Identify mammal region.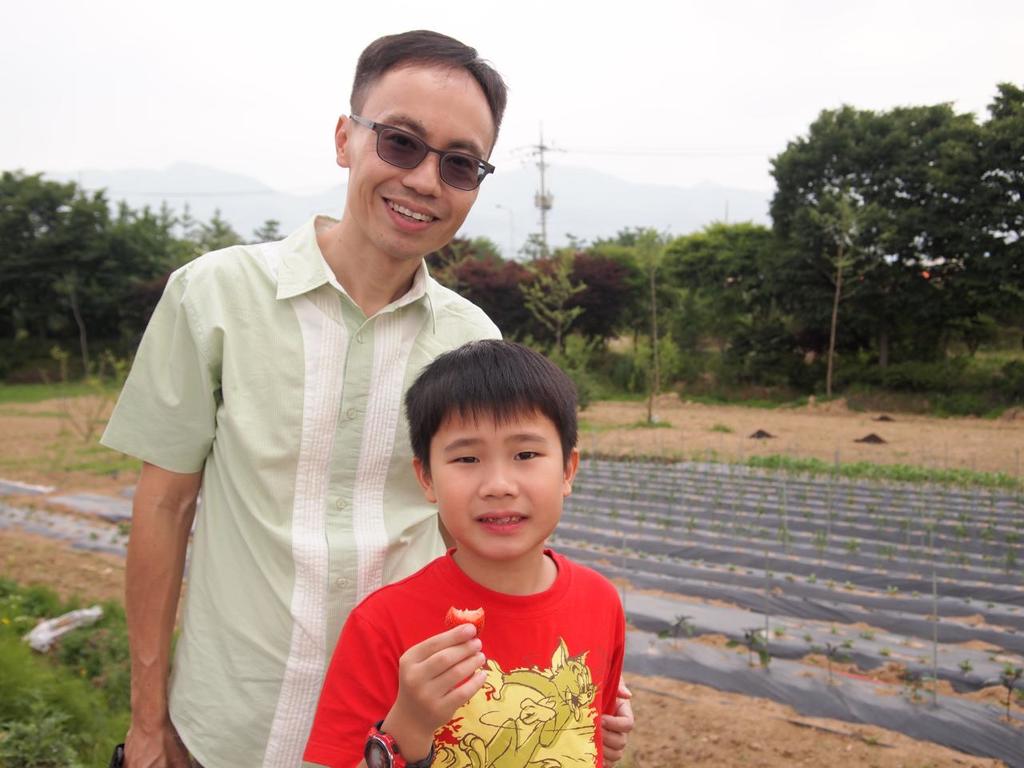
Region: BBox(290, 333, 634, 767).
